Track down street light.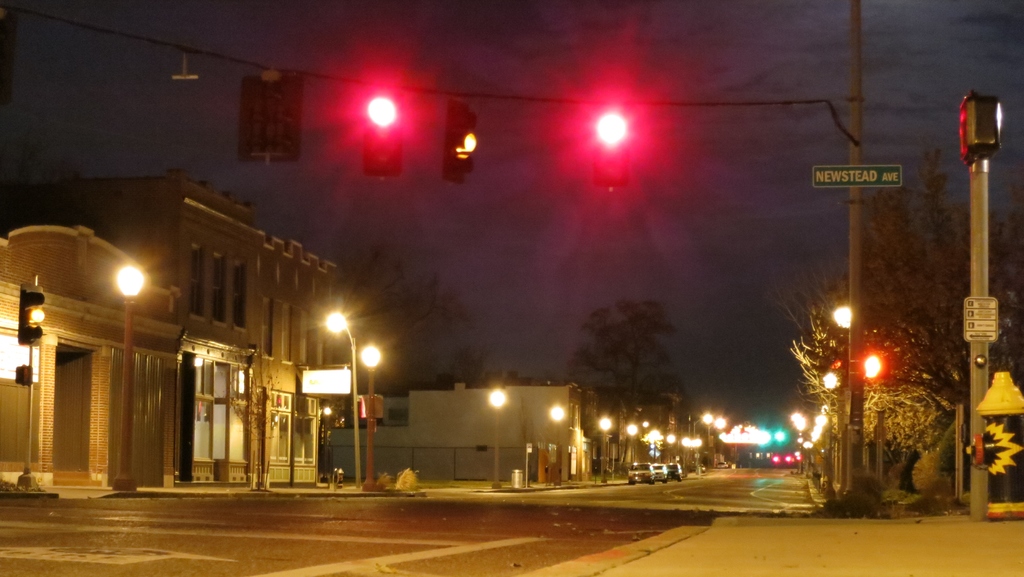
Tracked to pyautogui.locateOnScreen(710, 417, 724, 430).
